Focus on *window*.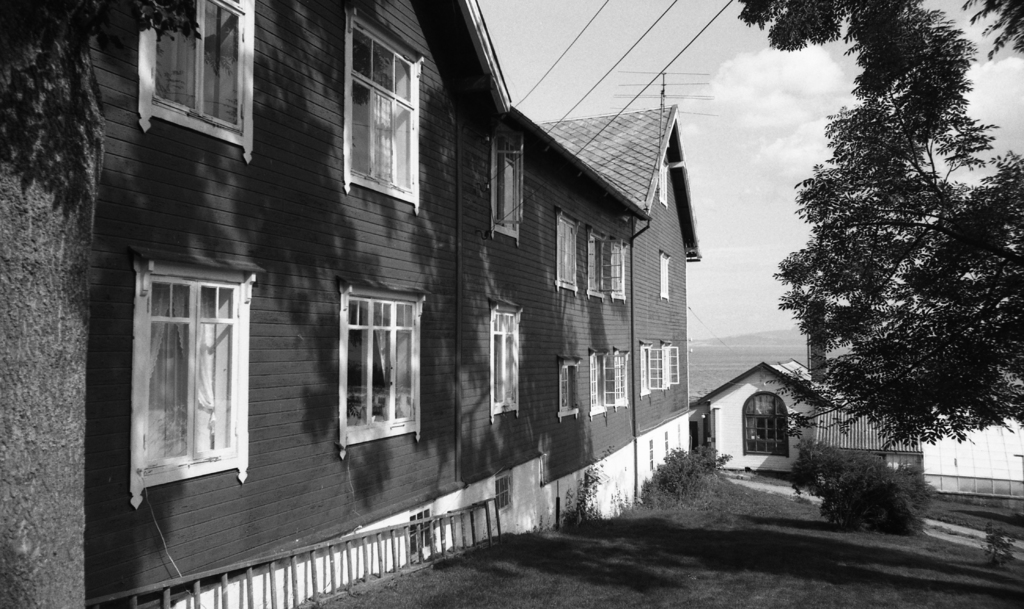
Focused at bbox=[582, 229, 607, 299].
